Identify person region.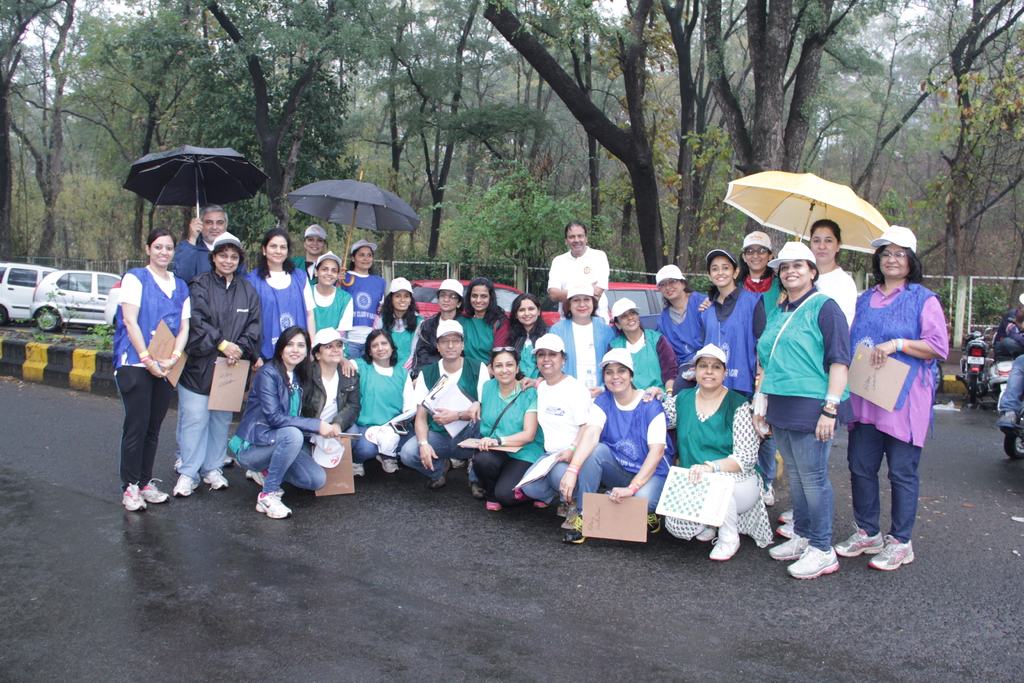
Region: 249 233 316 352.
